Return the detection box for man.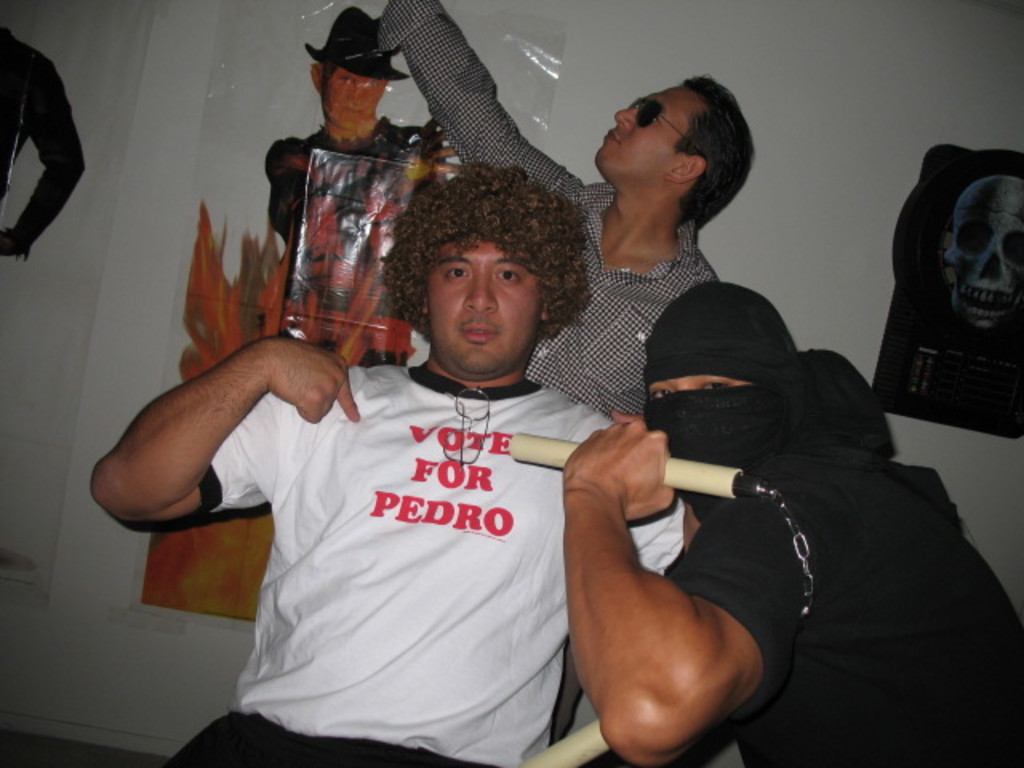
370, 0, 757, 739.
